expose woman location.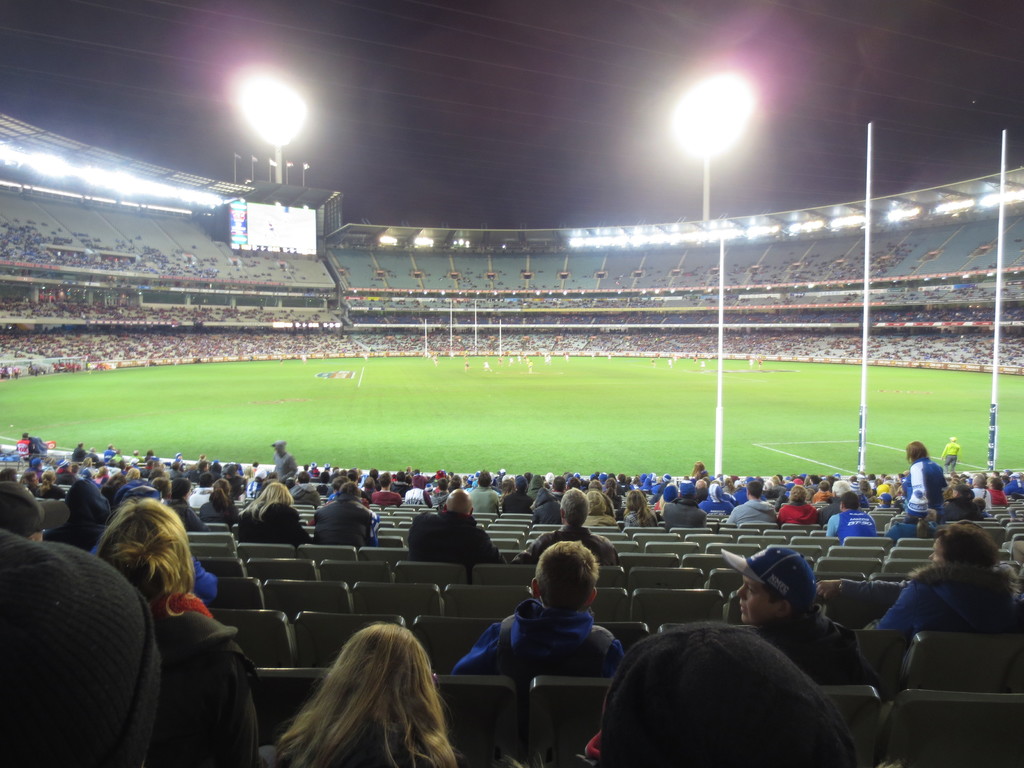
Exposed at region(95, 468, 108, 483).
